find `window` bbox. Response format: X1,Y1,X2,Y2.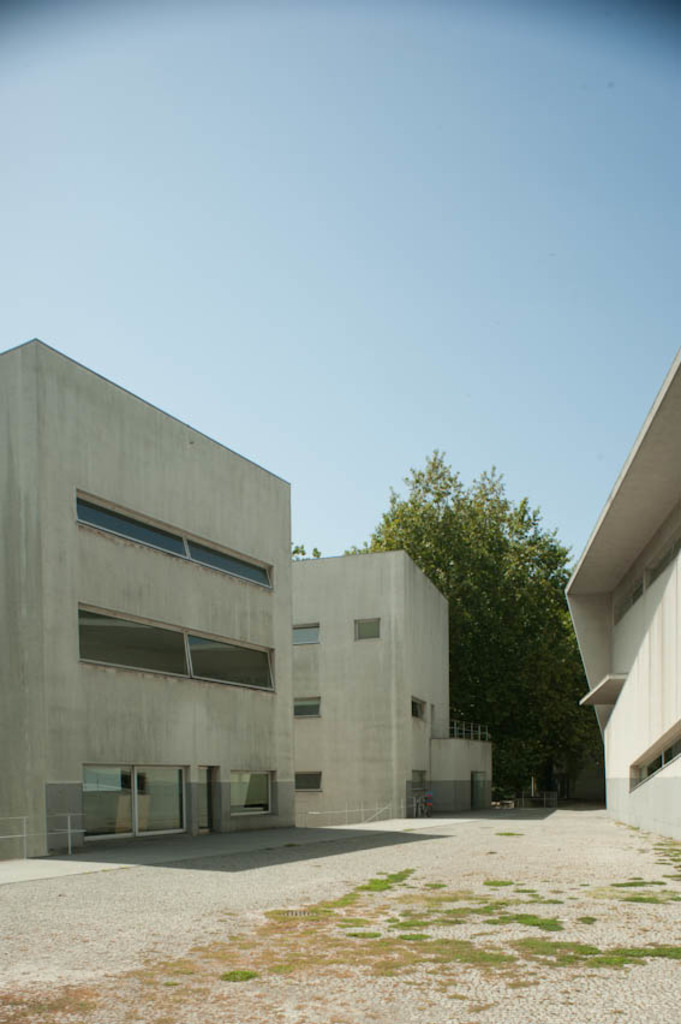
77,502,274,590.
